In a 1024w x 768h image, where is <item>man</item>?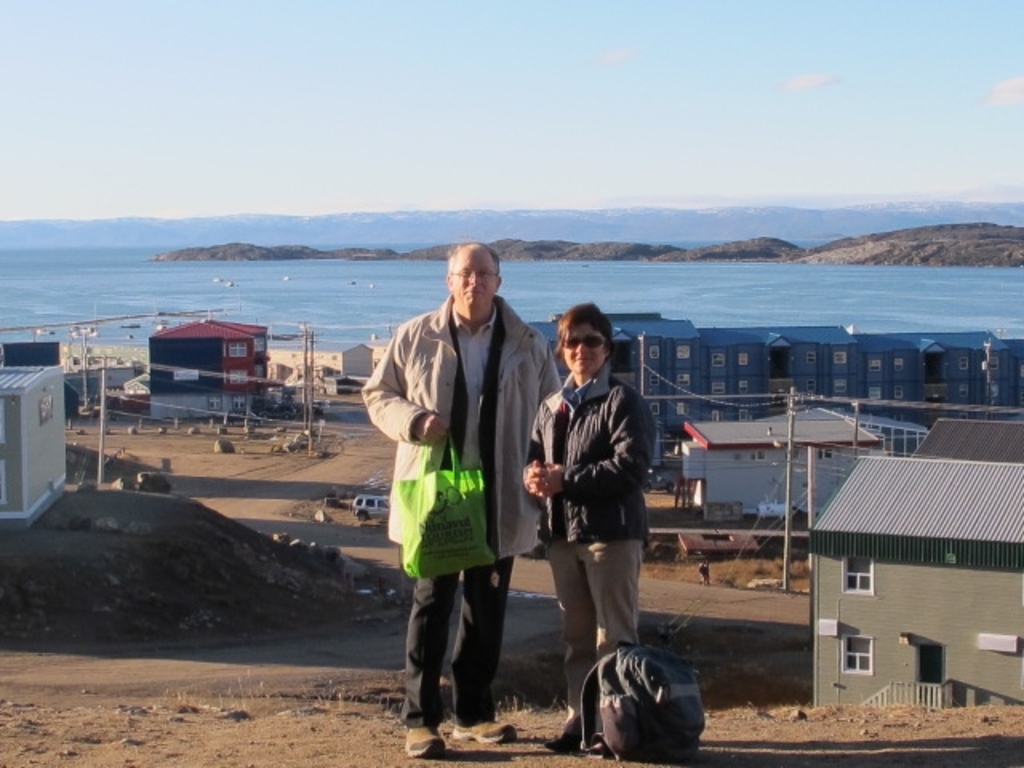
box=[365, 256, 552, 738].
